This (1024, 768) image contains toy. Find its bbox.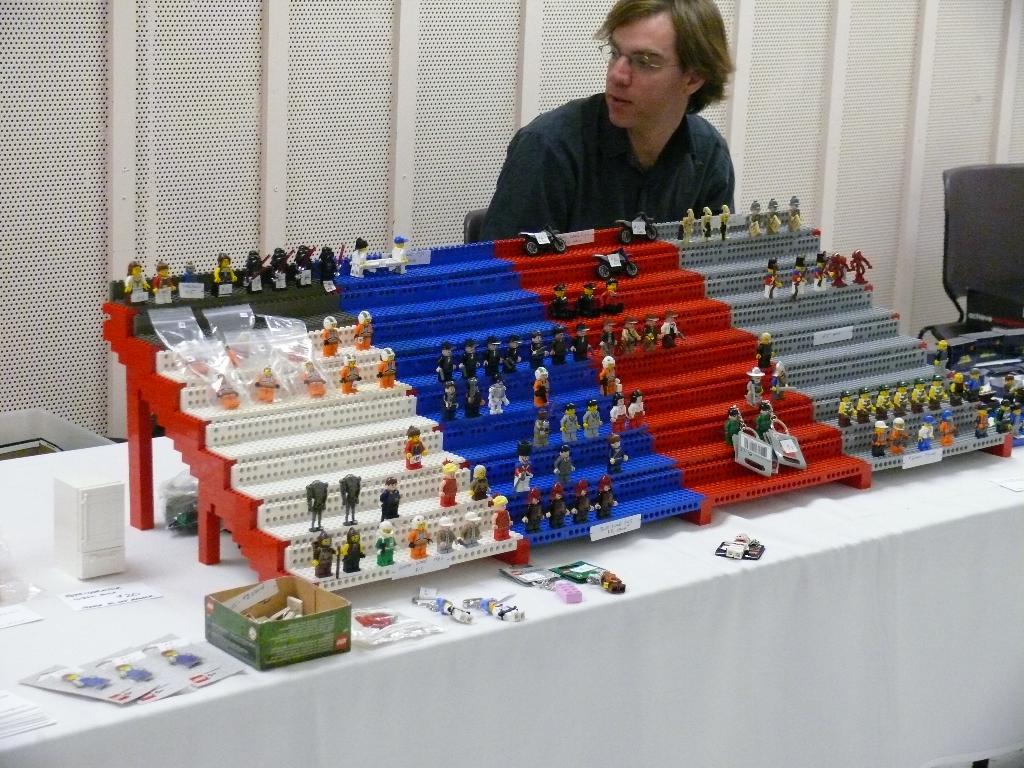
pyautogui.locateOnScreen(922, 419, 932, 445).
